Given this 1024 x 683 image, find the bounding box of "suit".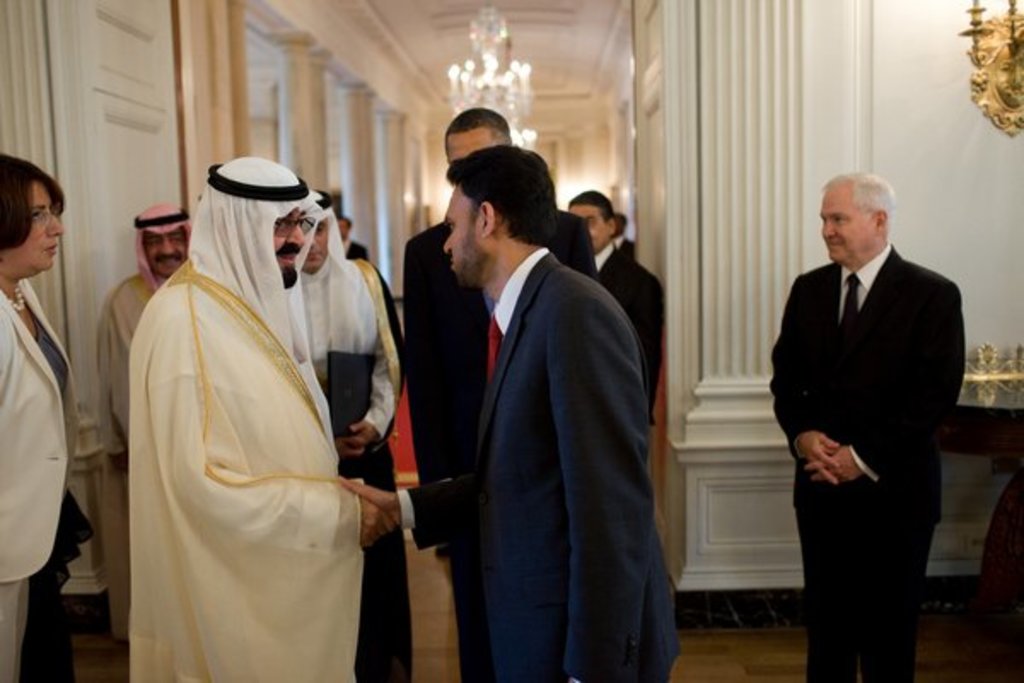
[393, 242, 683, 681].
